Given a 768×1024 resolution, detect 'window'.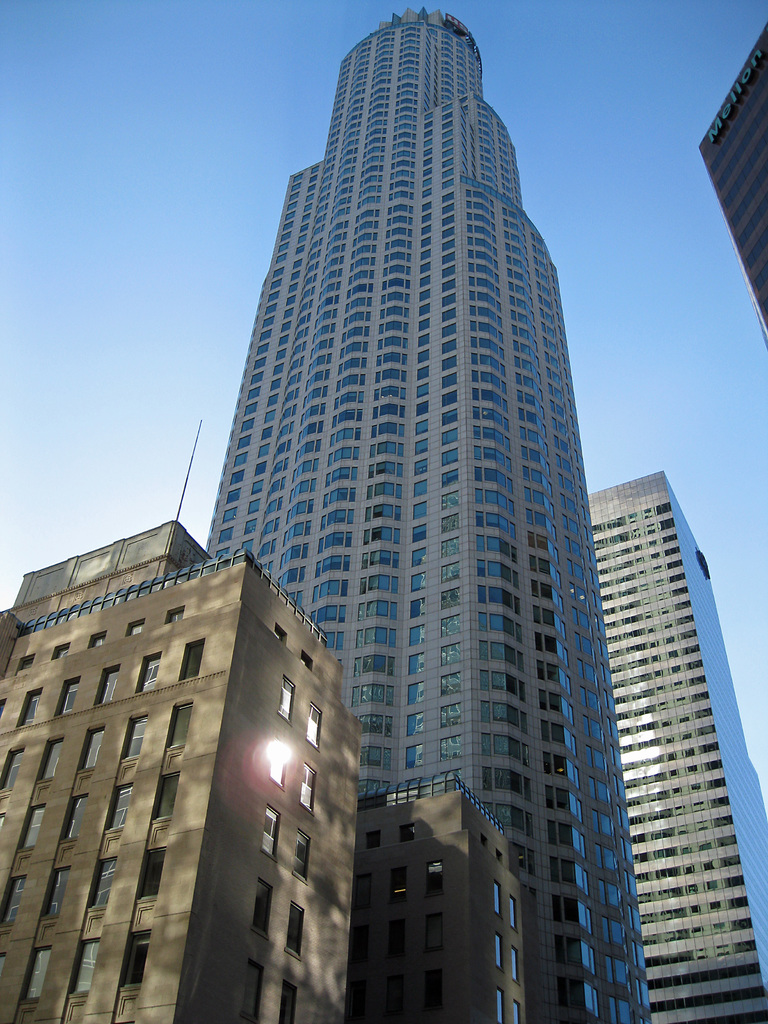
crop(45, 869, 72, 918).
